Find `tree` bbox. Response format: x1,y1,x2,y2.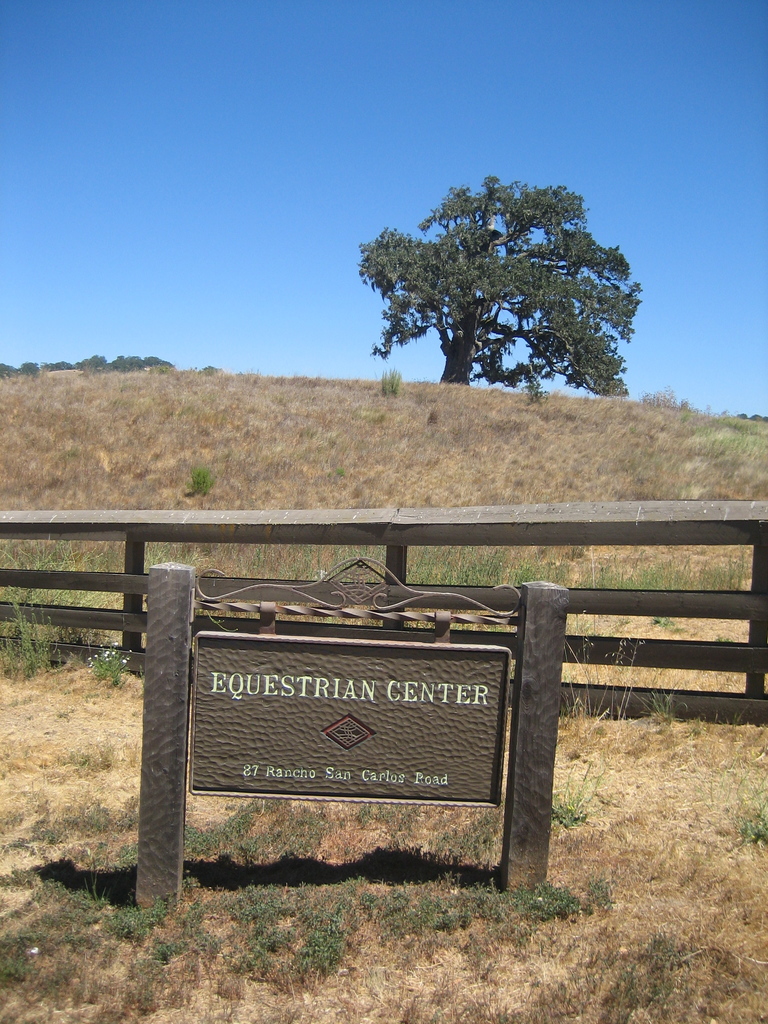
348,168,655,387.
